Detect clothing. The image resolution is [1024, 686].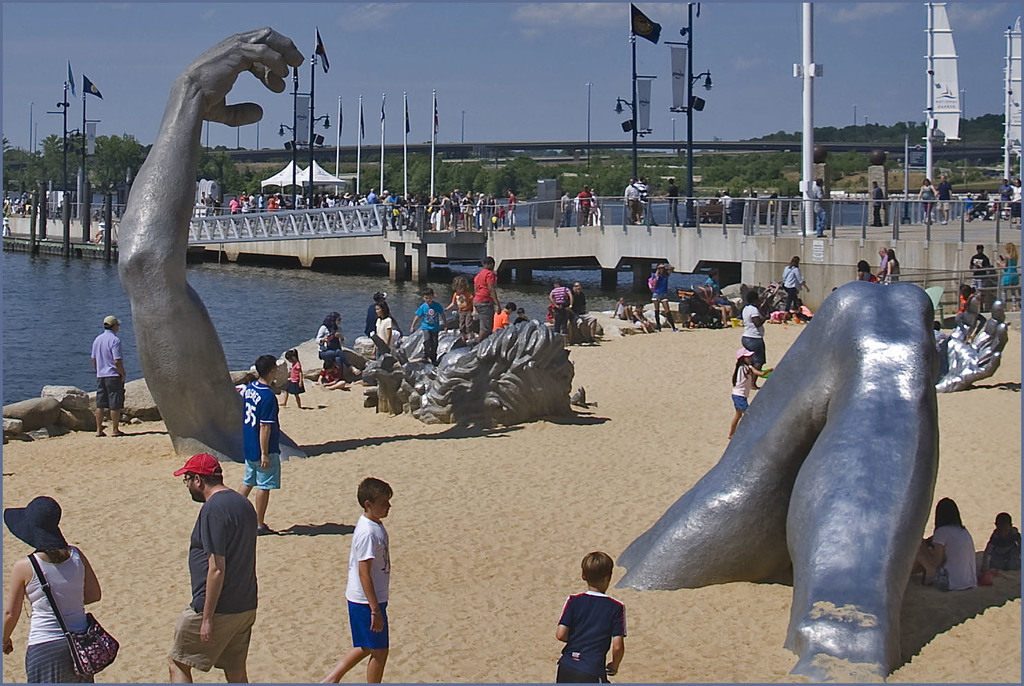
region(921, 185, 933, 216).
